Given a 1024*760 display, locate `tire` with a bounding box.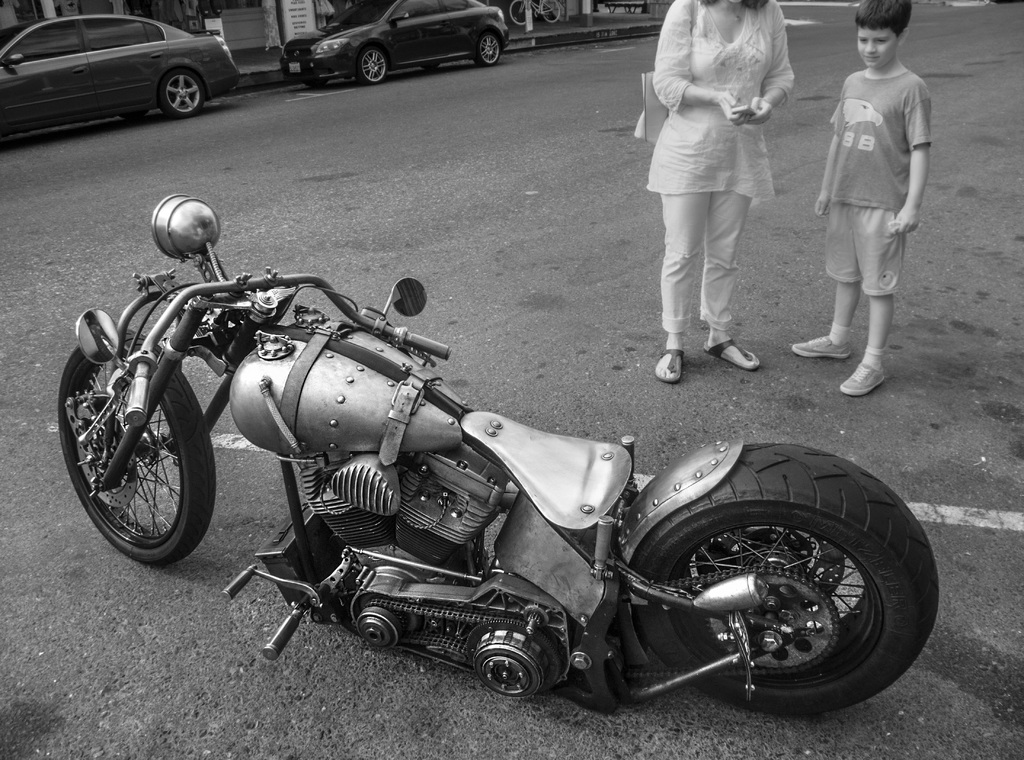
Located: <box>303,81,326,90</box>.
